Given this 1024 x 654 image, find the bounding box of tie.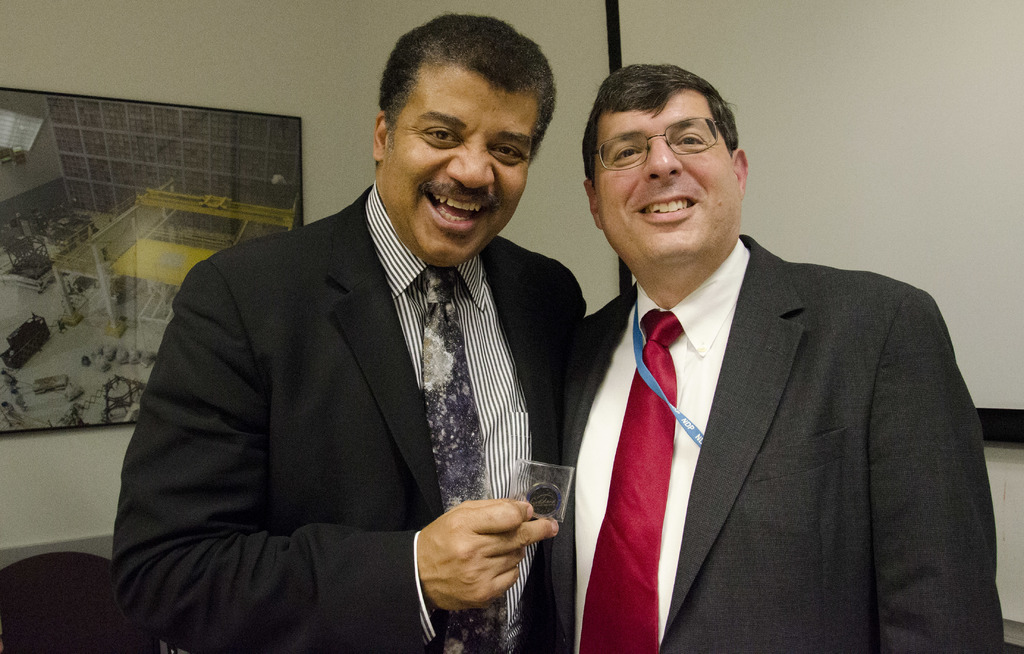
bbox=(578, 312, 682, 653).
